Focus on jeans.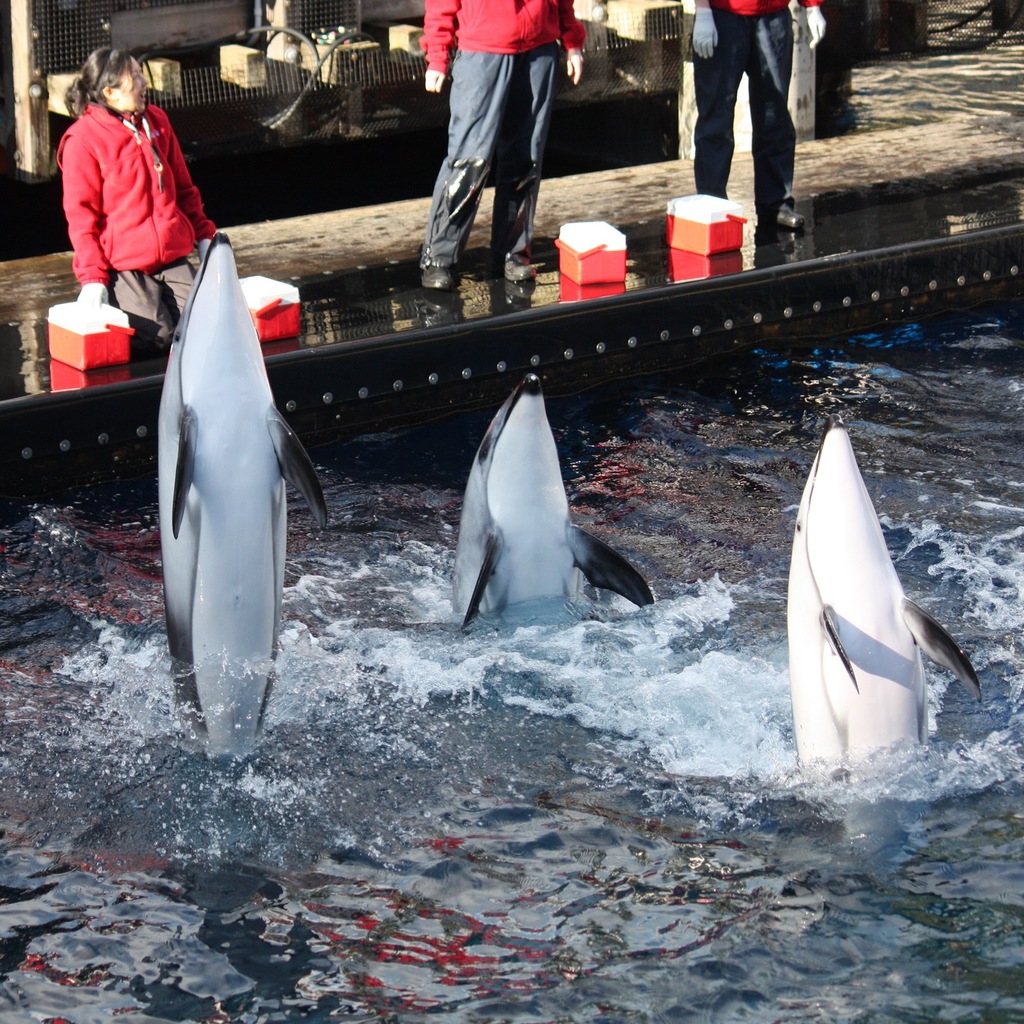
Focused at Rect(704, 9, 797, 206).
